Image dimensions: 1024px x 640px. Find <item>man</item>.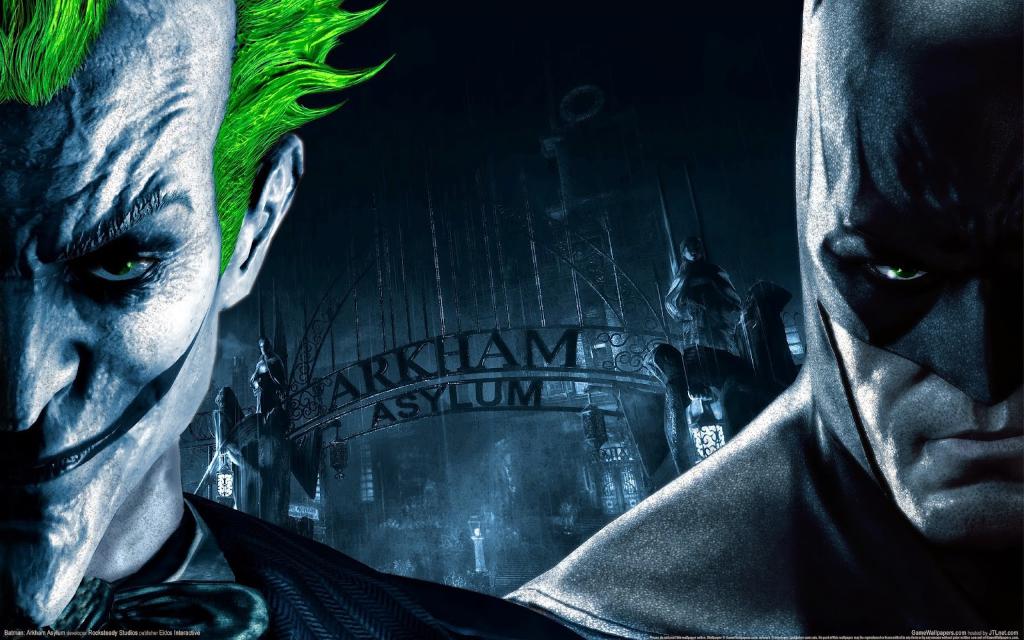
{"left": 492, "top": 0, "right": 1023, "bottom": 639}.
